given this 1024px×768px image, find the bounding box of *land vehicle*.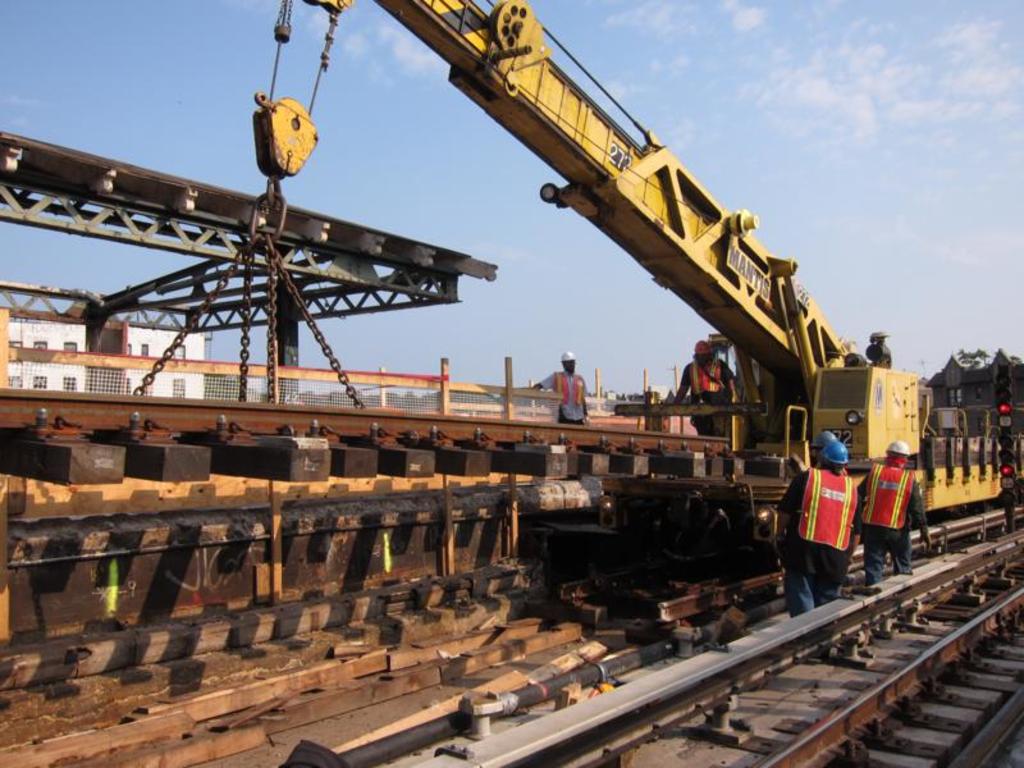
pyautogui.locateOnScreen(244, 0, 1007, 513).
